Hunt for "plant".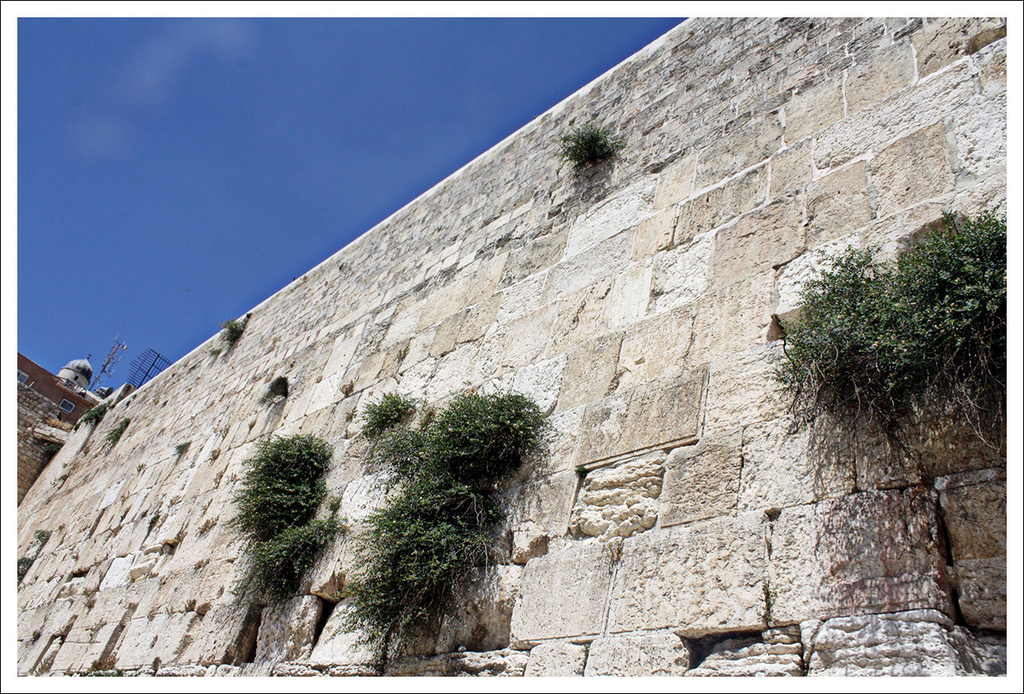
Hunted down at rect(767, 185, 1008, 495).
